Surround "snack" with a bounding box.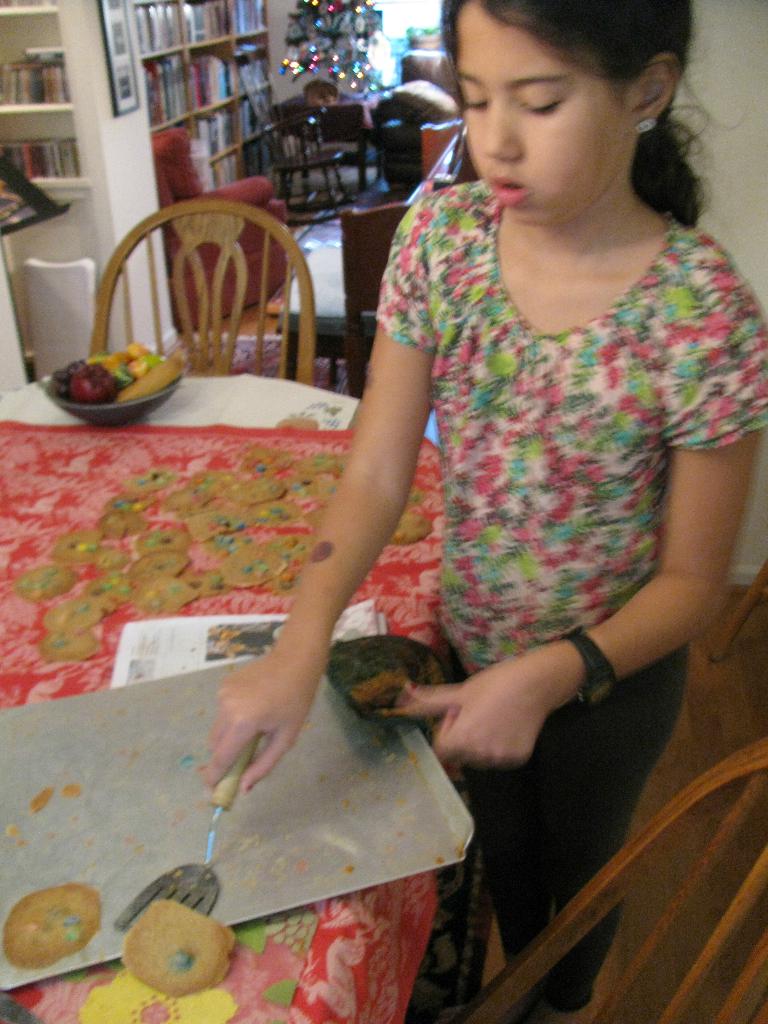
BBox(124, 895, 243, 1004).
